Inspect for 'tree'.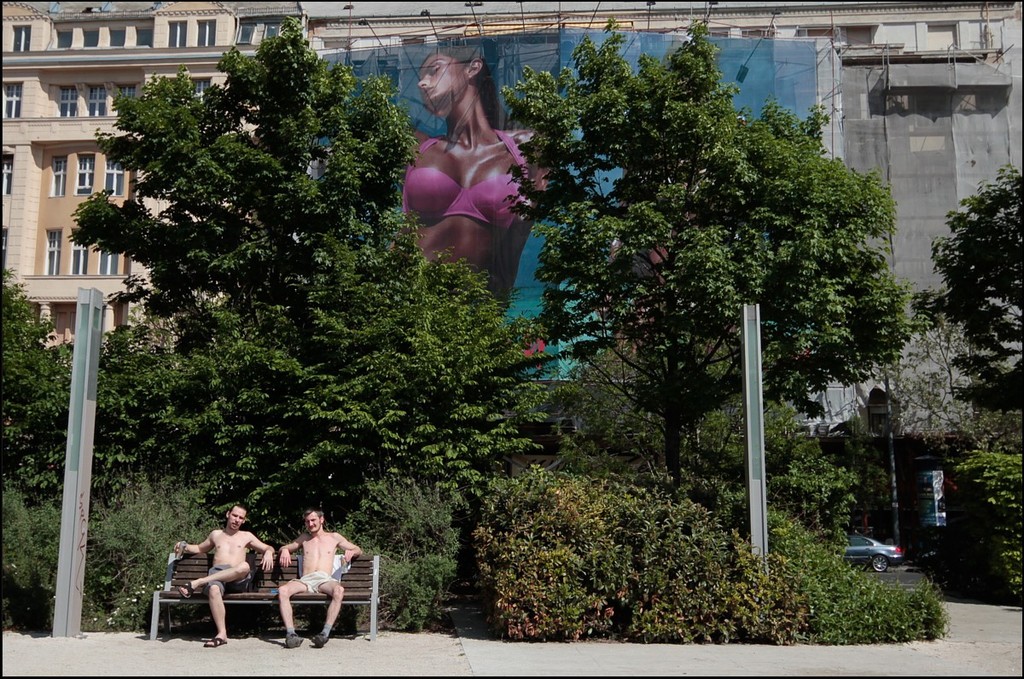
Inspection: box=[503, 18, 936, 492].
